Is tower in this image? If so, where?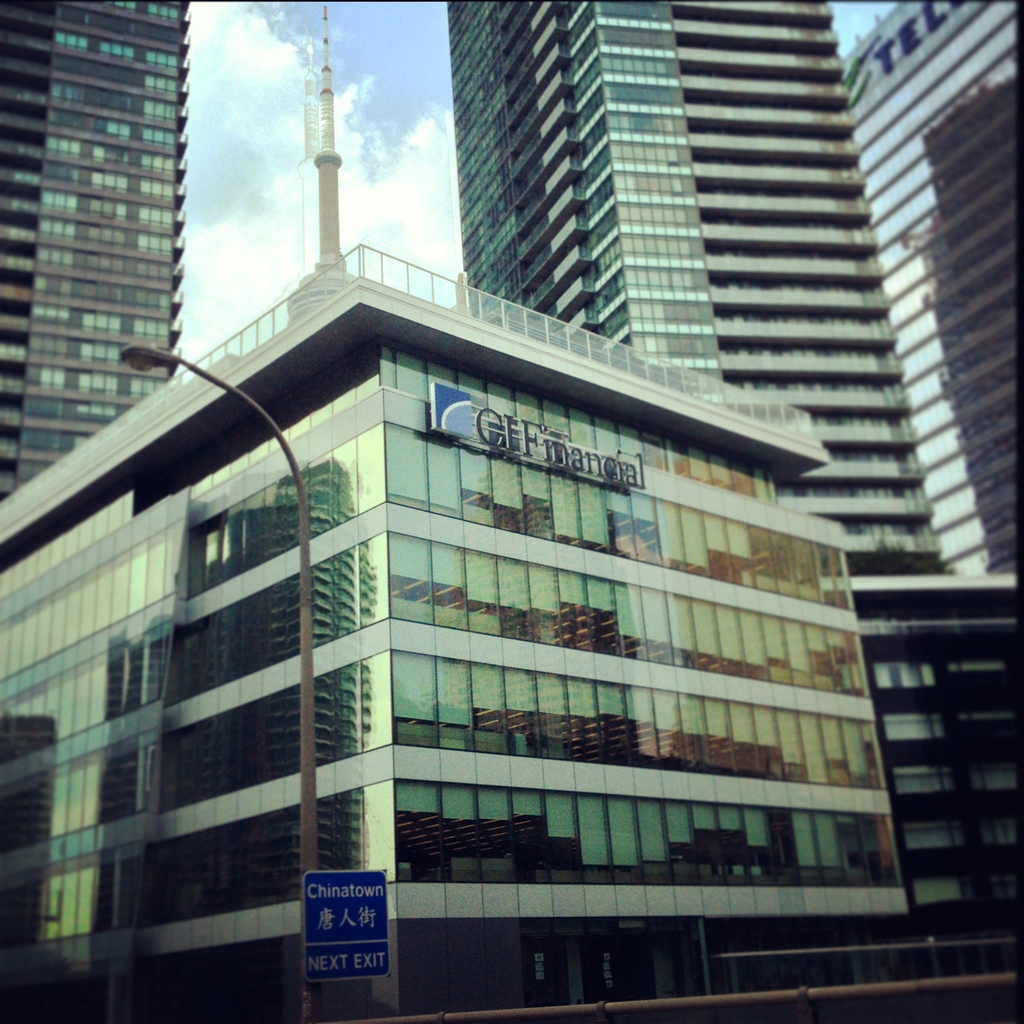
Yes, at (291,7,342,326).
